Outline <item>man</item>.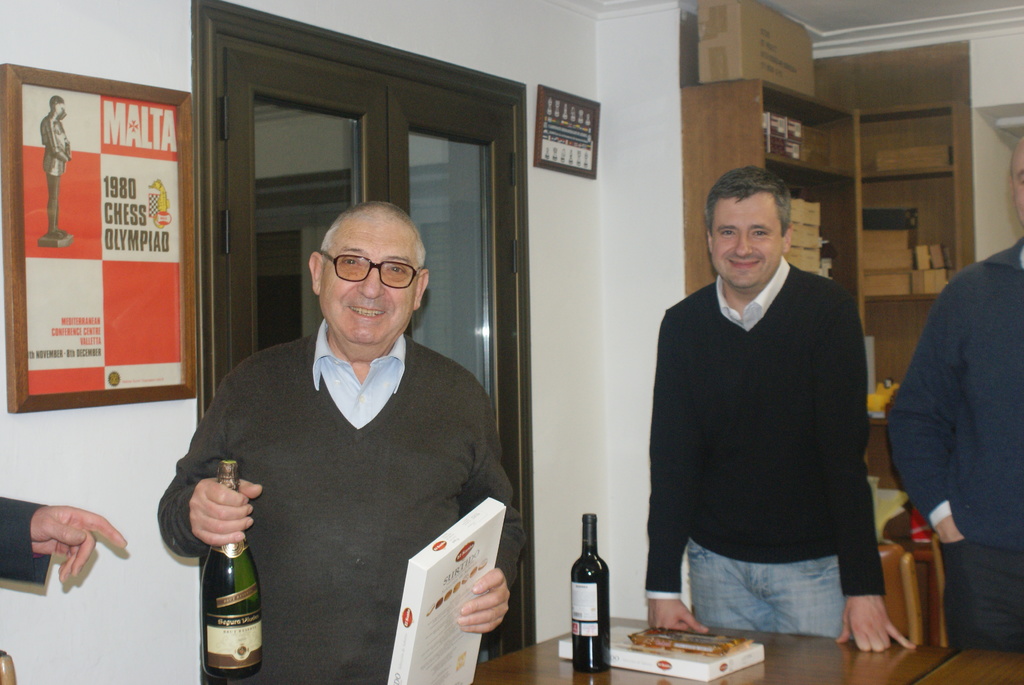
Outline: <bbox>630, 153, 900, 658</bbox>.
